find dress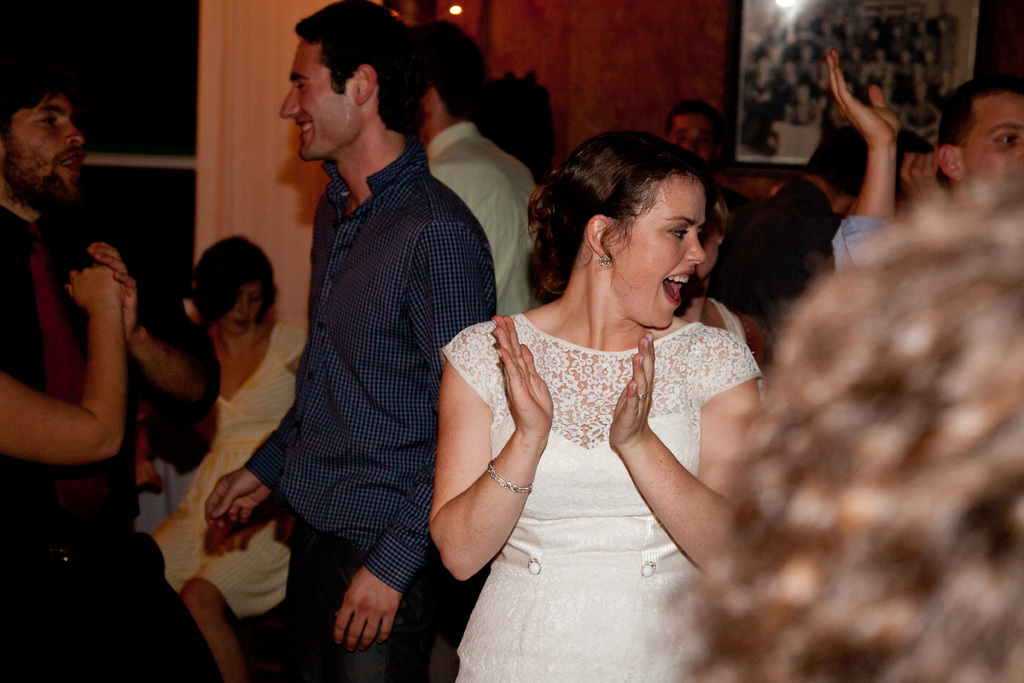
crop(438, 315, 762, 682)
